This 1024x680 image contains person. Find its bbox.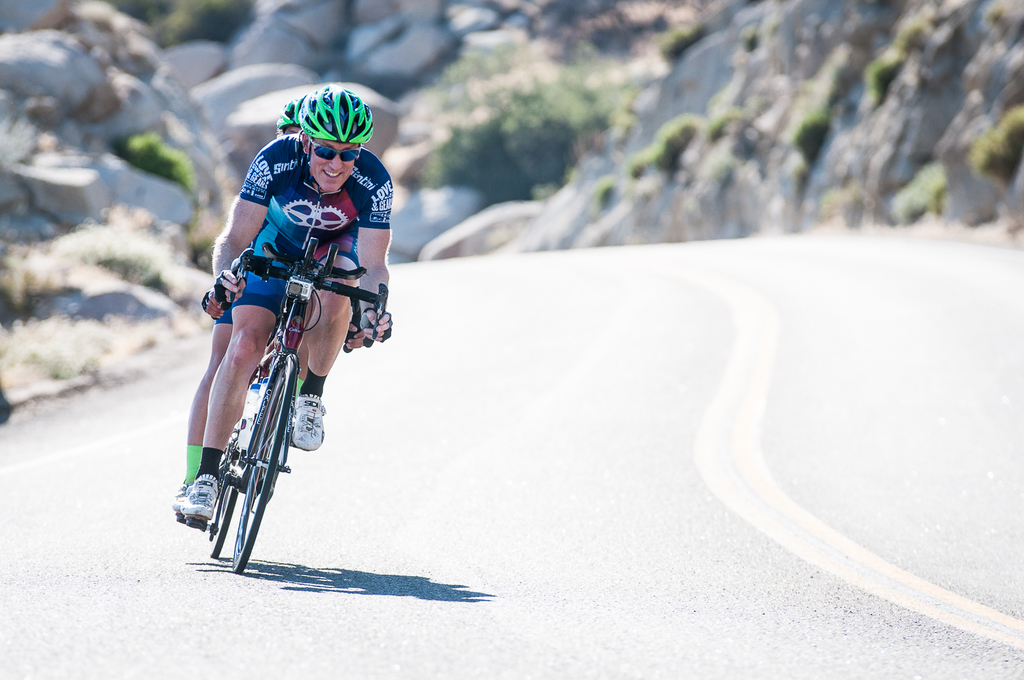
[171,87,360,515].
